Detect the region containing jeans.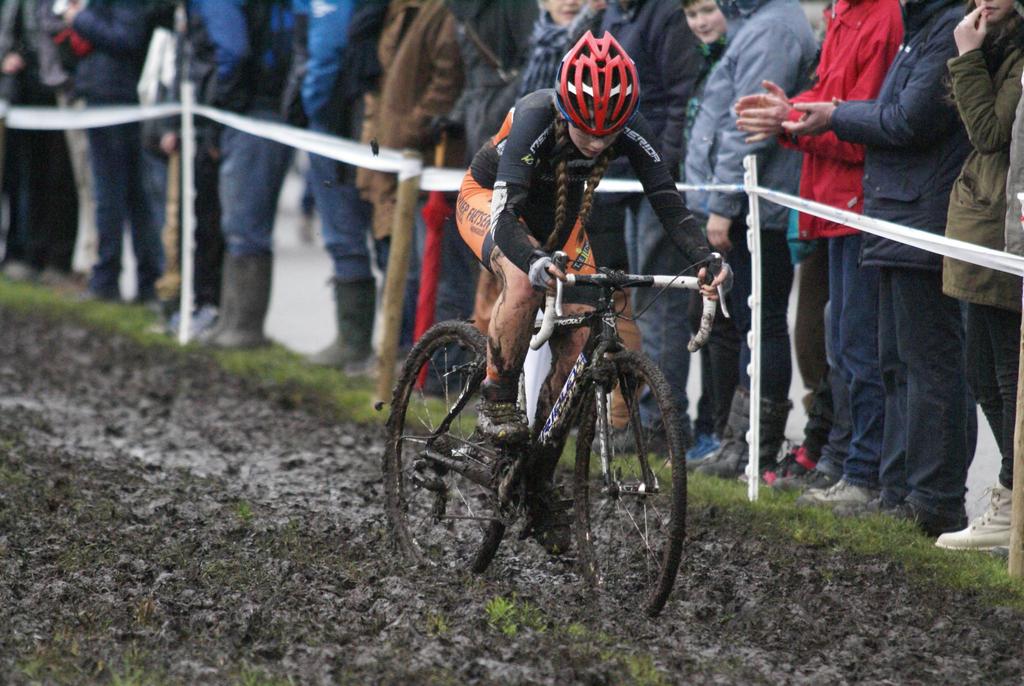
locate(700, 221, 791, 423).
